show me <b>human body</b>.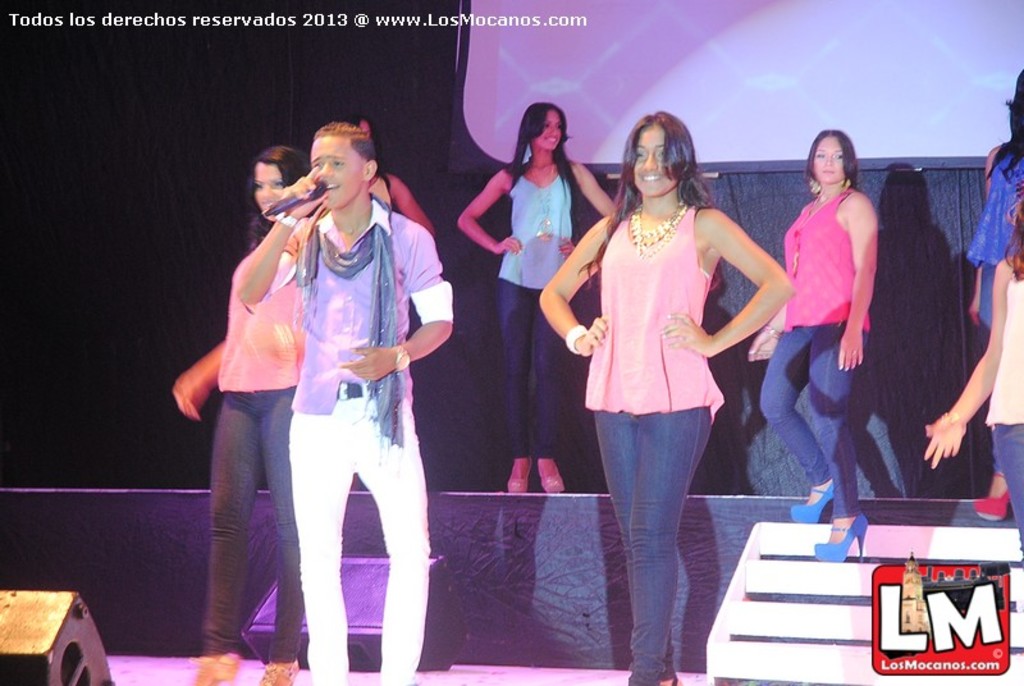
<b>human body</b> is here: locate(451, 166, 618, 500).
